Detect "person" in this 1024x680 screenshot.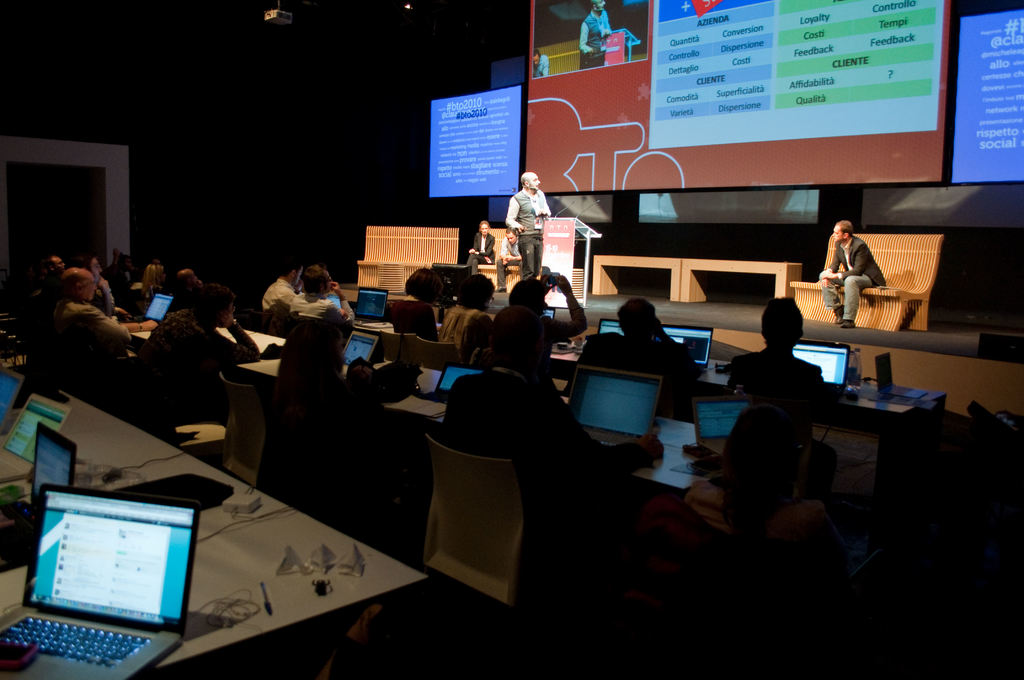
Detection: (left=466, top=221, right=493, bottom=277).
